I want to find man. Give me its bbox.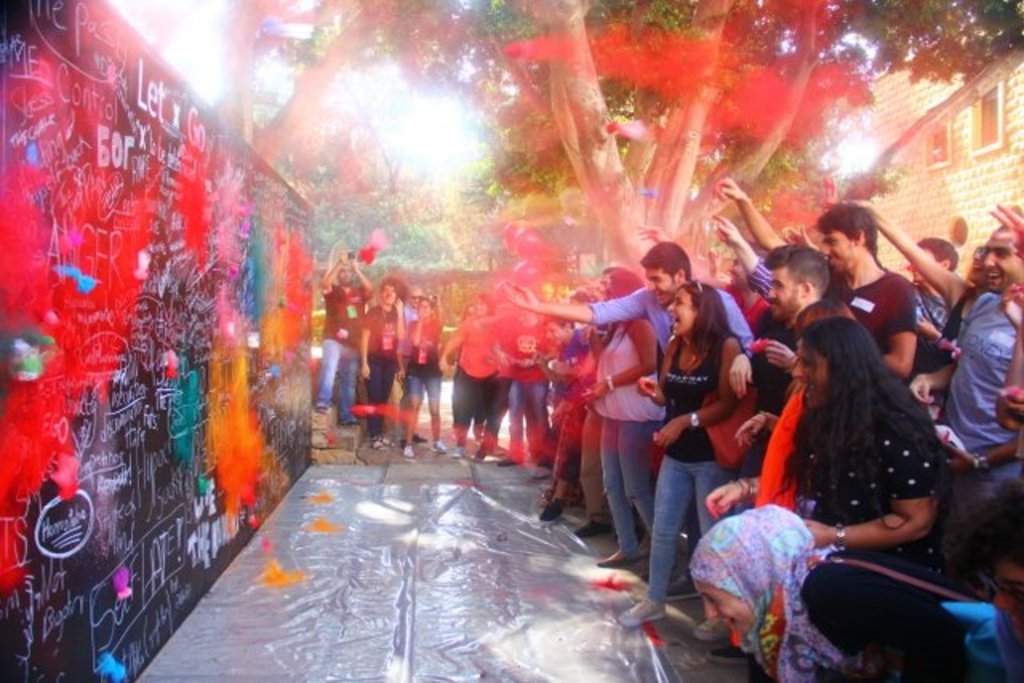
722 178 915 379.
